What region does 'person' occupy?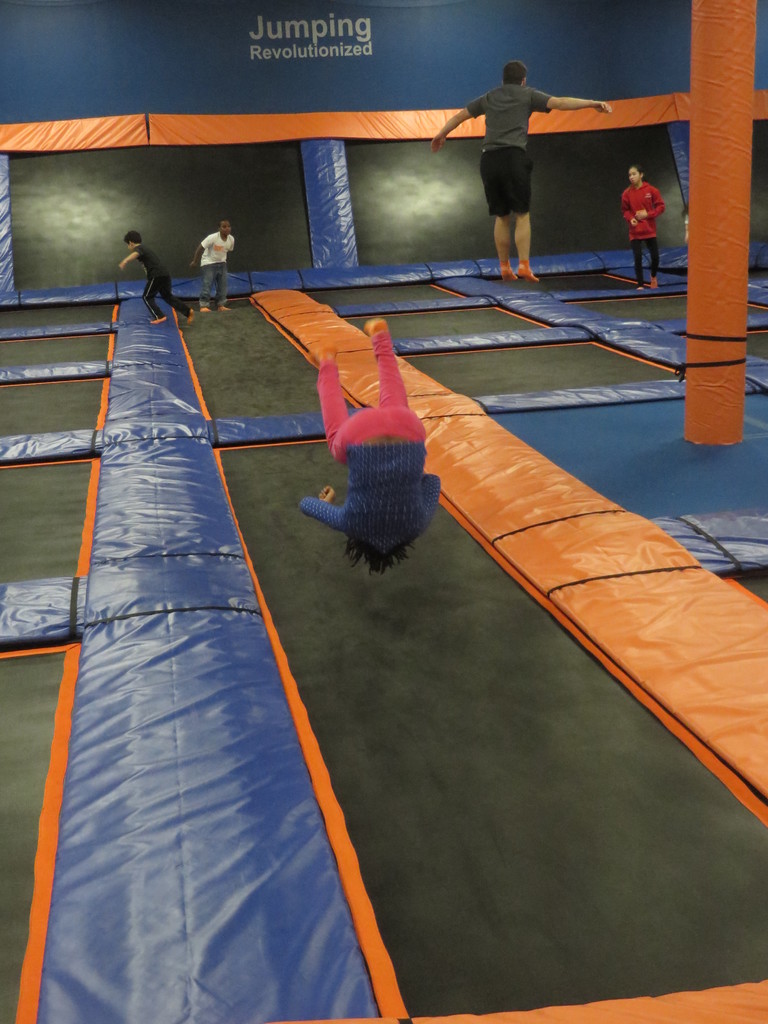
bbox(190, 202, 243, 318).
